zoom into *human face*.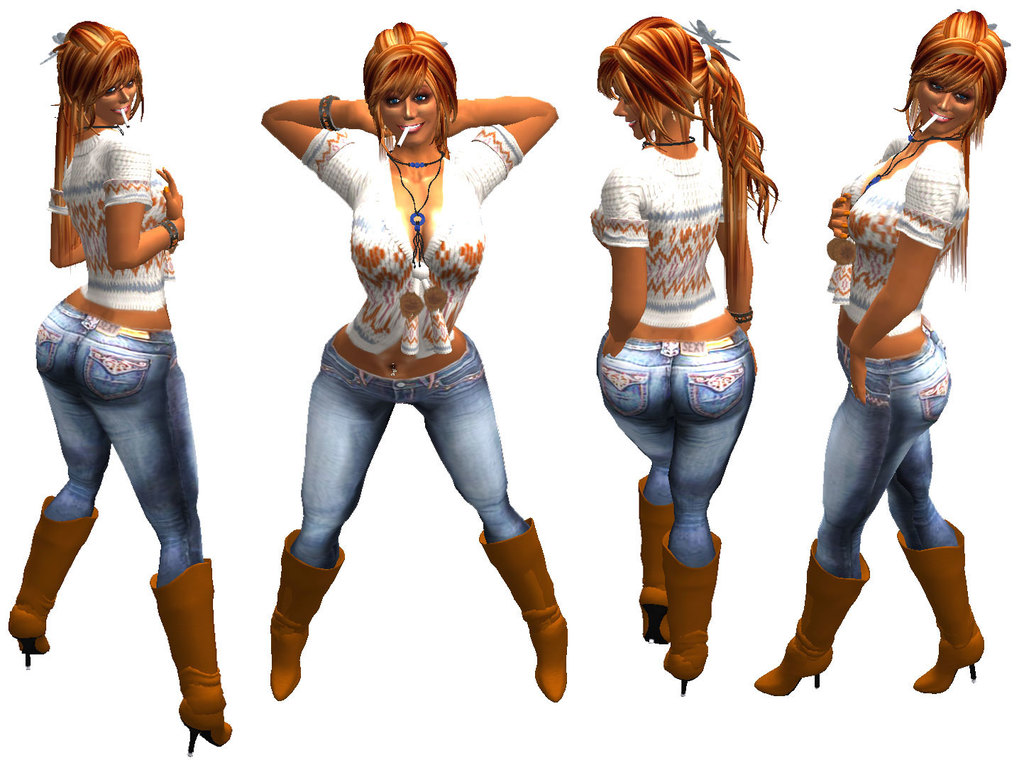
Zoom target: Rect(380, 73, 438, 145).
